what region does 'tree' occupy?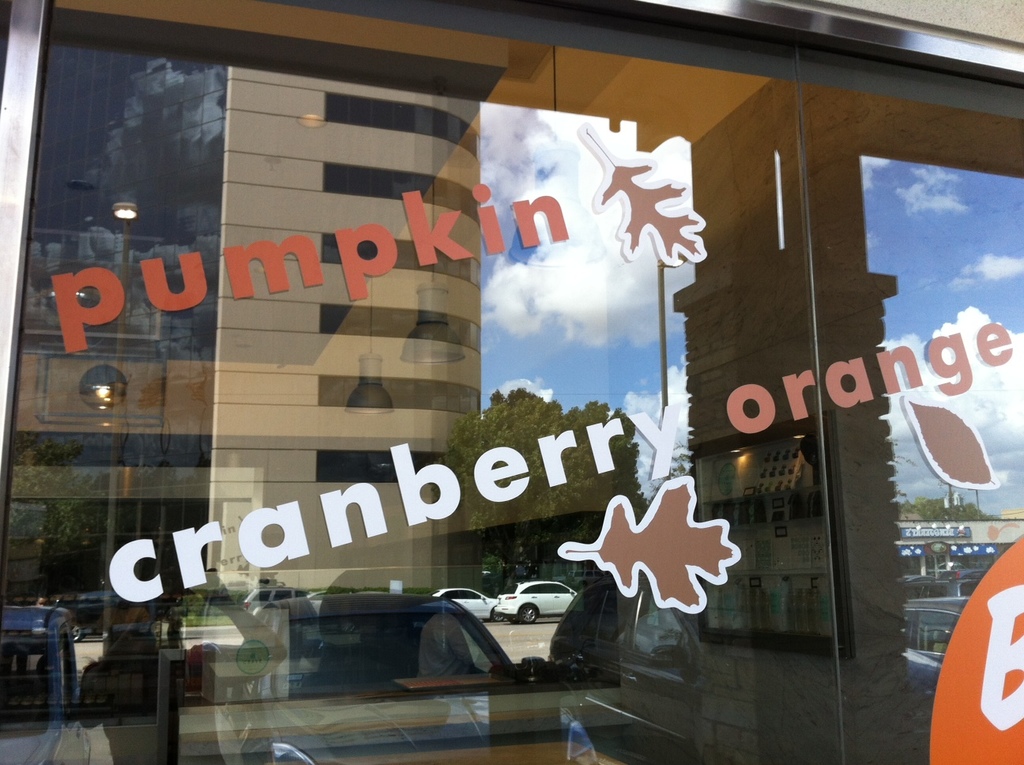
(441,383,645,582).
